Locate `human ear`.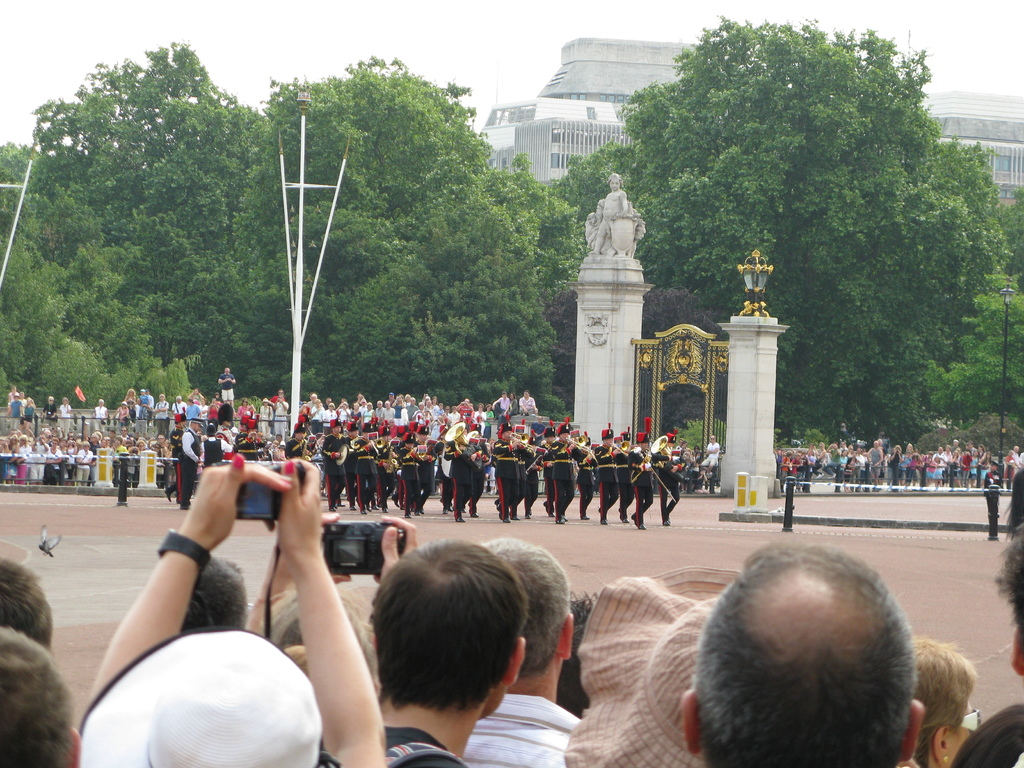
Bounding box: <region>1012, 628, 1023, 678</region>.
